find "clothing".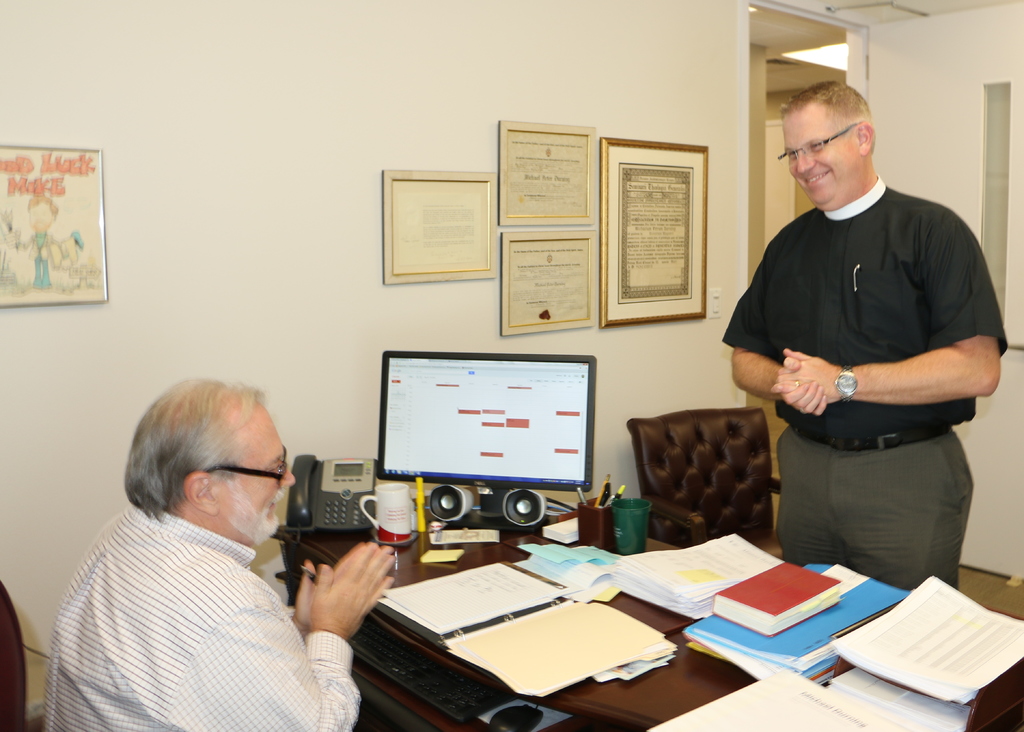
x1=49 y1=466 x2=351 y2=731.
